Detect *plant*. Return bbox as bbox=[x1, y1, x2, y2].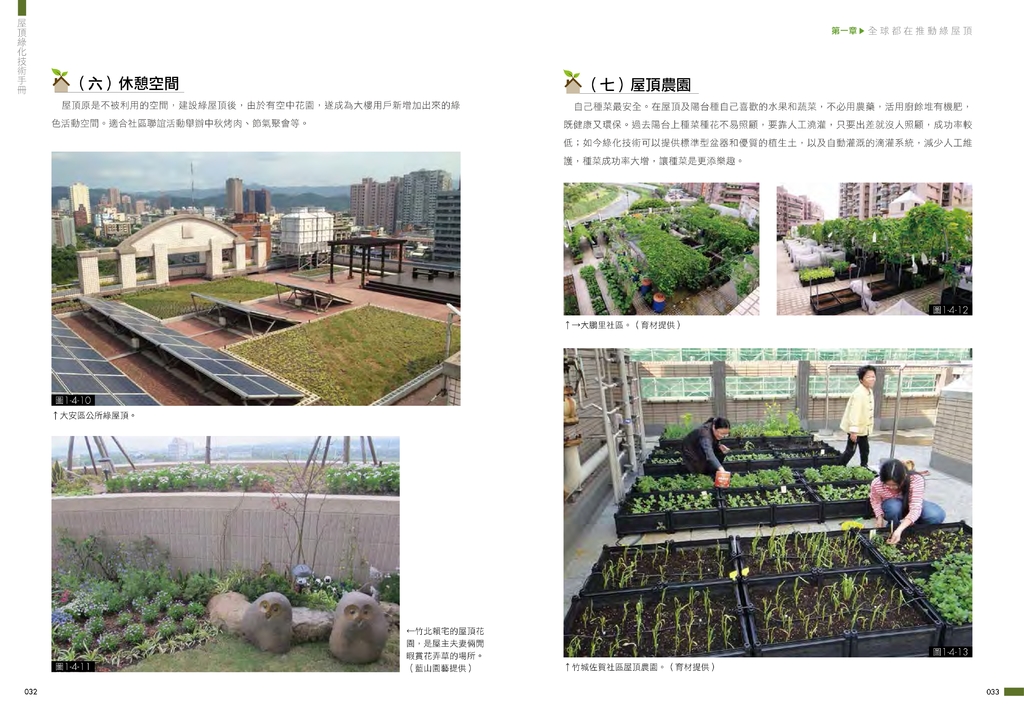
bbox=[563, 291, 584, 314].
